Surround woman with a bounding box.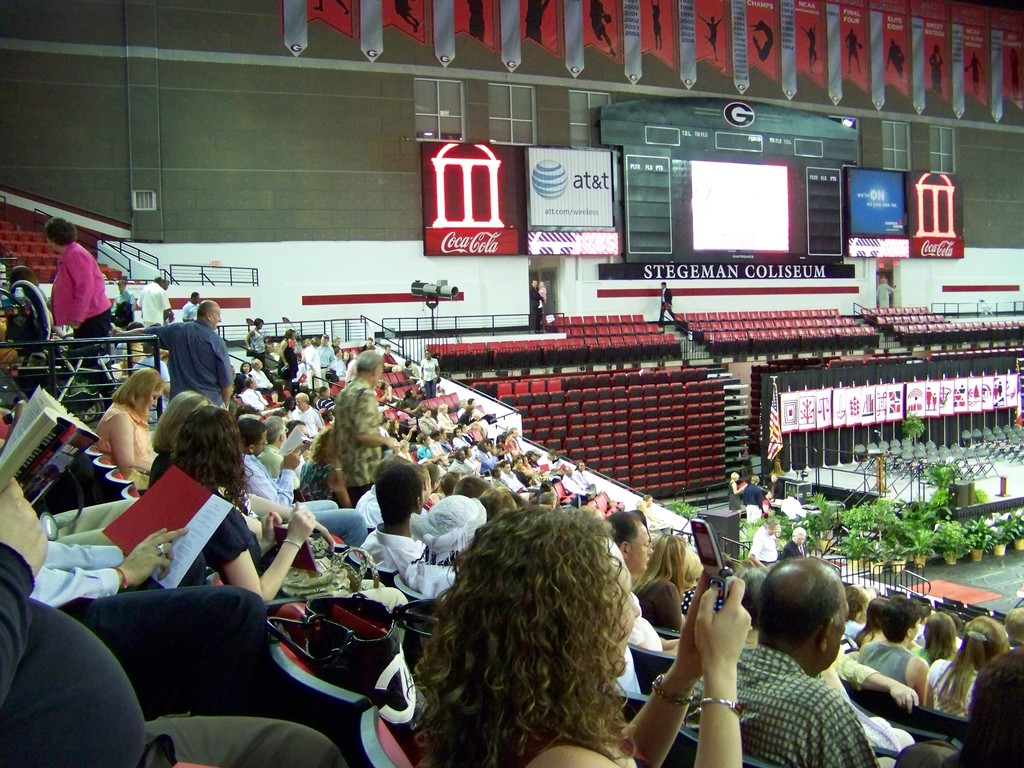
pyautogui.locateOnScreen(682, 550, 703, 616).
